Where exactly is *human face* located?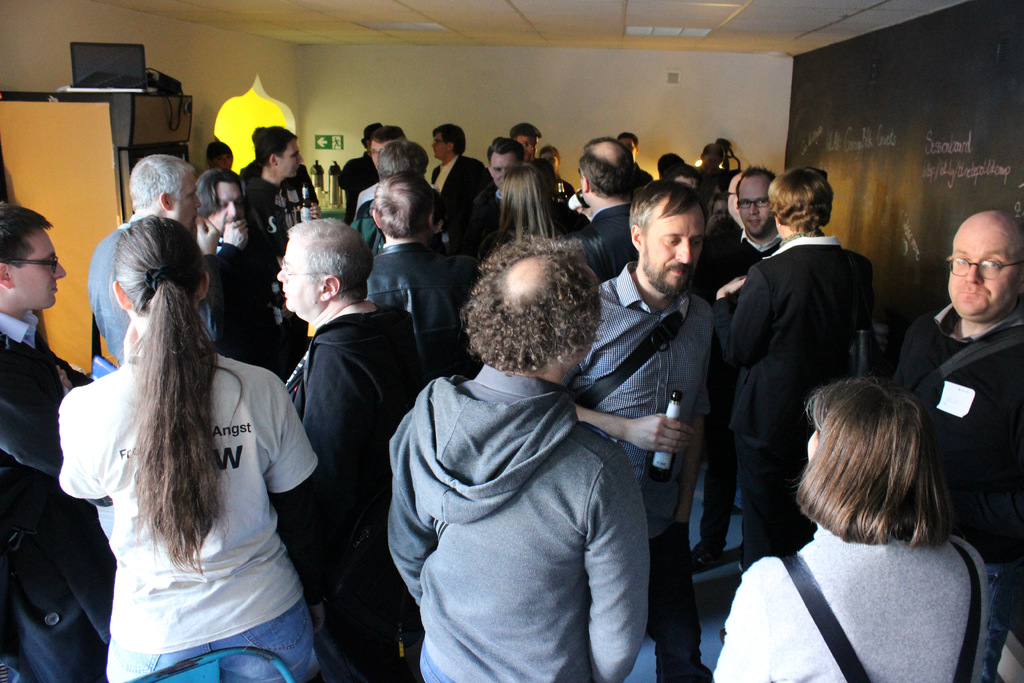
Its bounding box is locate(206, 178, 244, 236).
